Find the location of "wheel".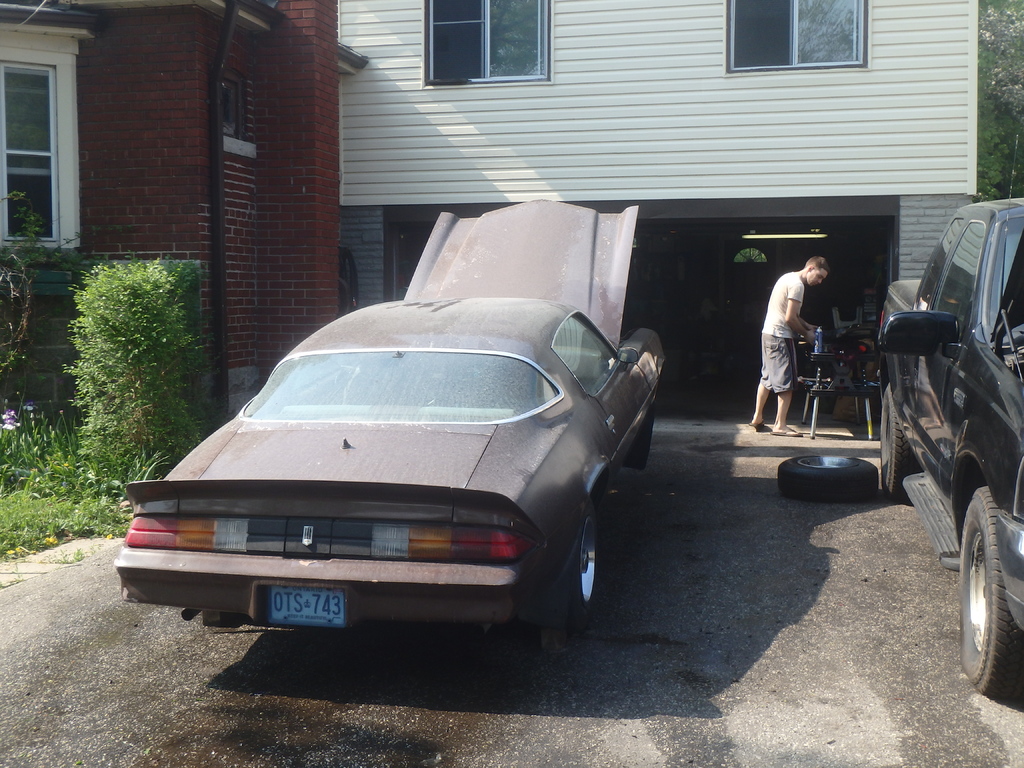
Location: <bbox>554, 496, 605, 631</bbox>.
